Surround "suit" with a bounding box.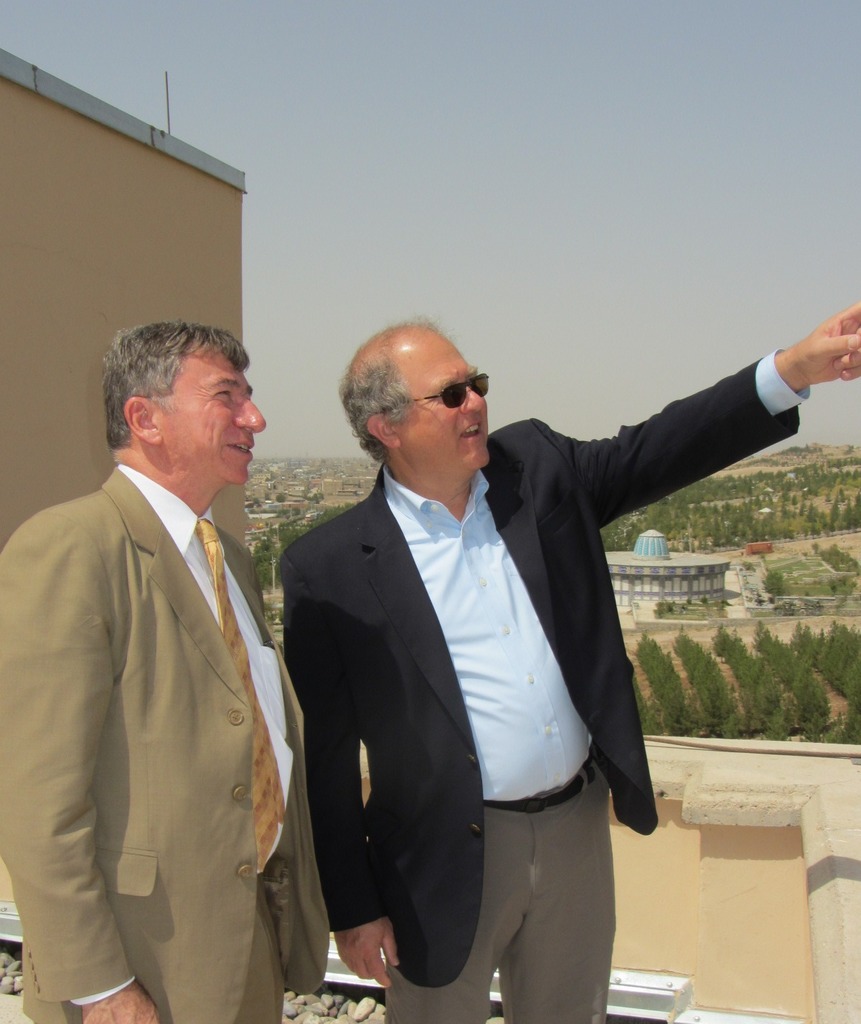
{"left": 28, "top": 327, "right": 327, "bottom": 1023}.
